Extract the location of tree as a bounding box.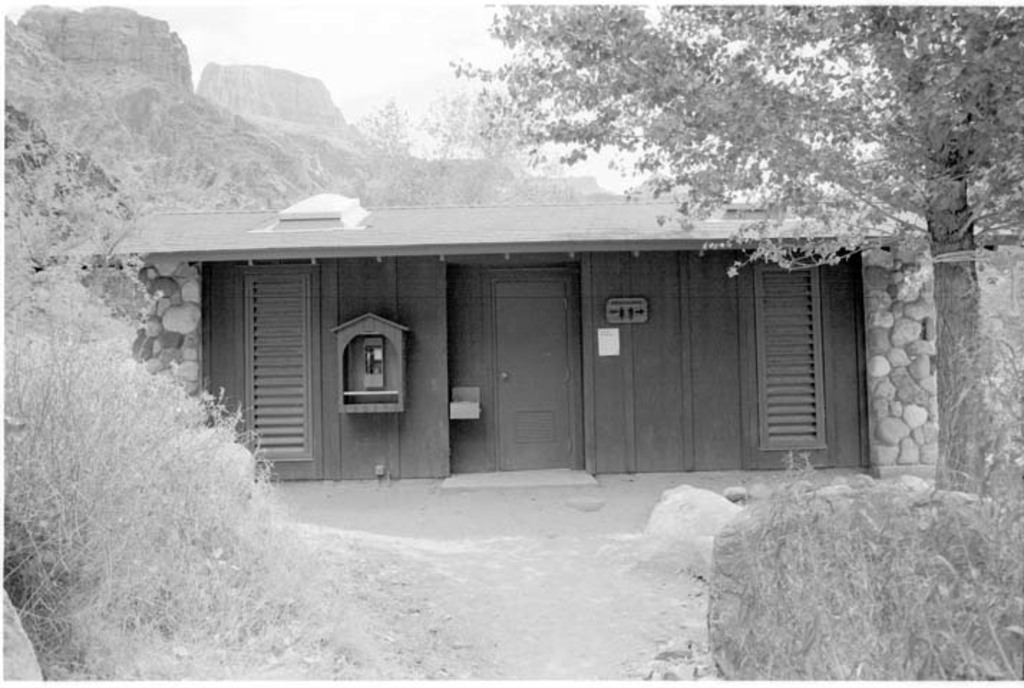
box(0, 100, 145, 317).
